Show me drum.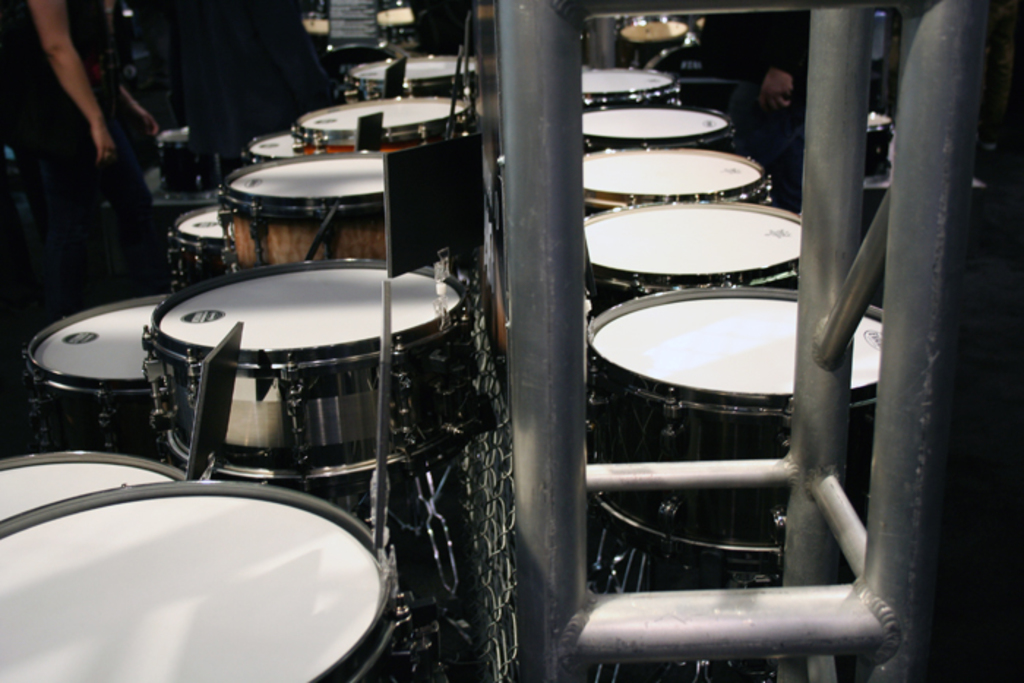
drum is here: 576 107 736 145.
